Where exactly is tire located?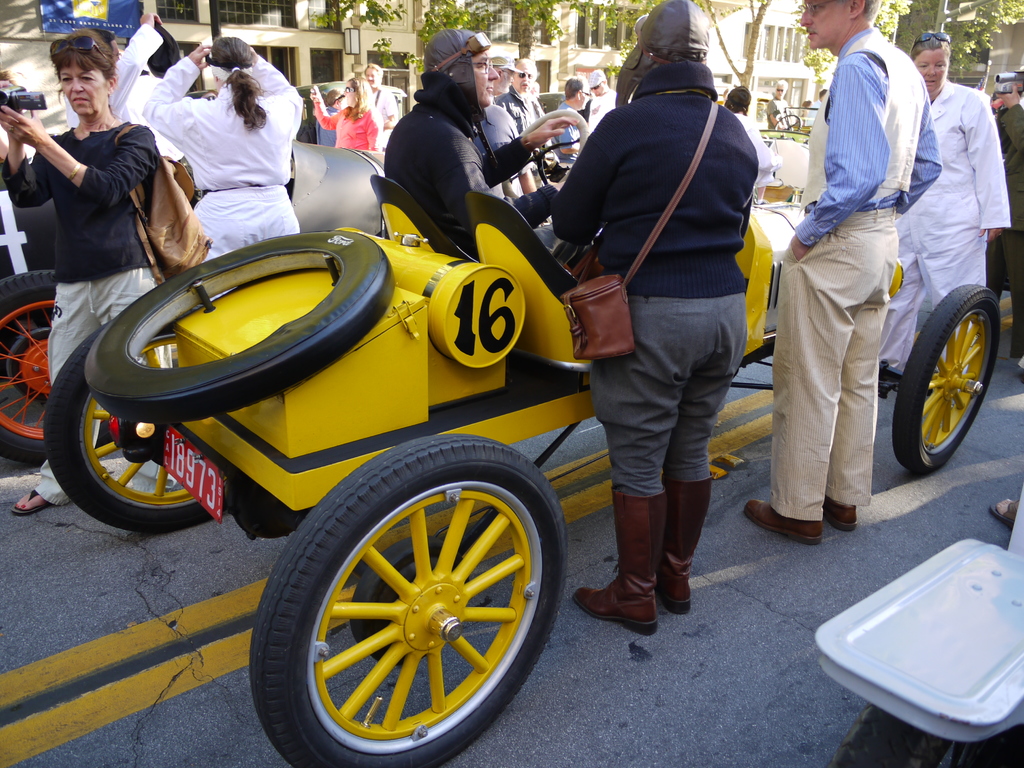
Its bounding box is 248/429/572/767.
